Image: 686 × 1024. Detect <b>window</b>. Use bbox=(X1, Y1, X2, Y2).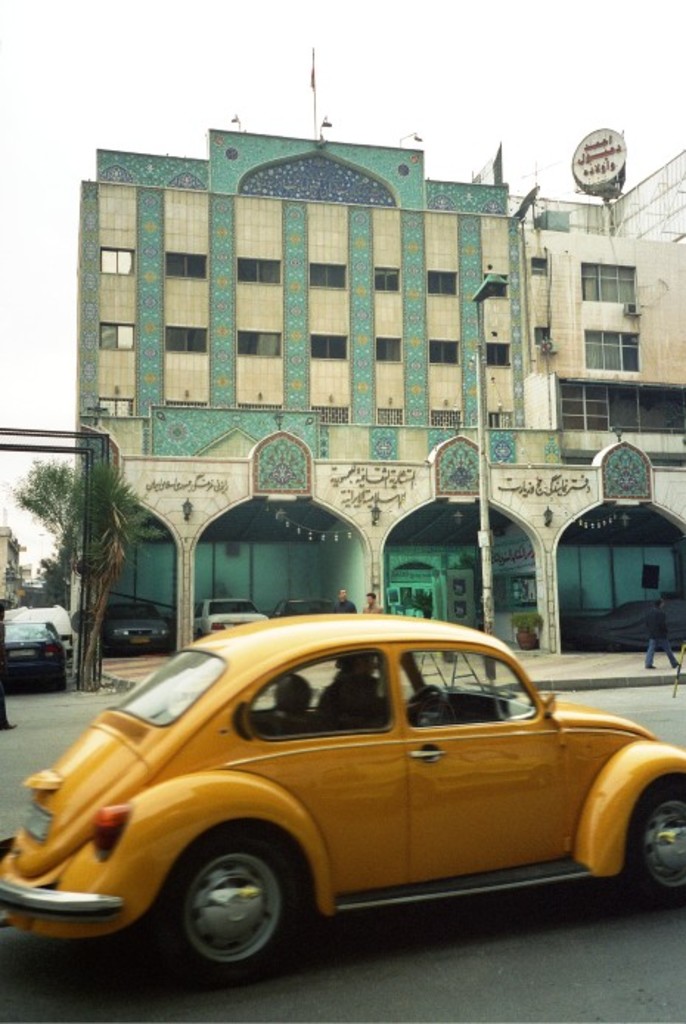
bbox=(305, 263, 345, 292).
